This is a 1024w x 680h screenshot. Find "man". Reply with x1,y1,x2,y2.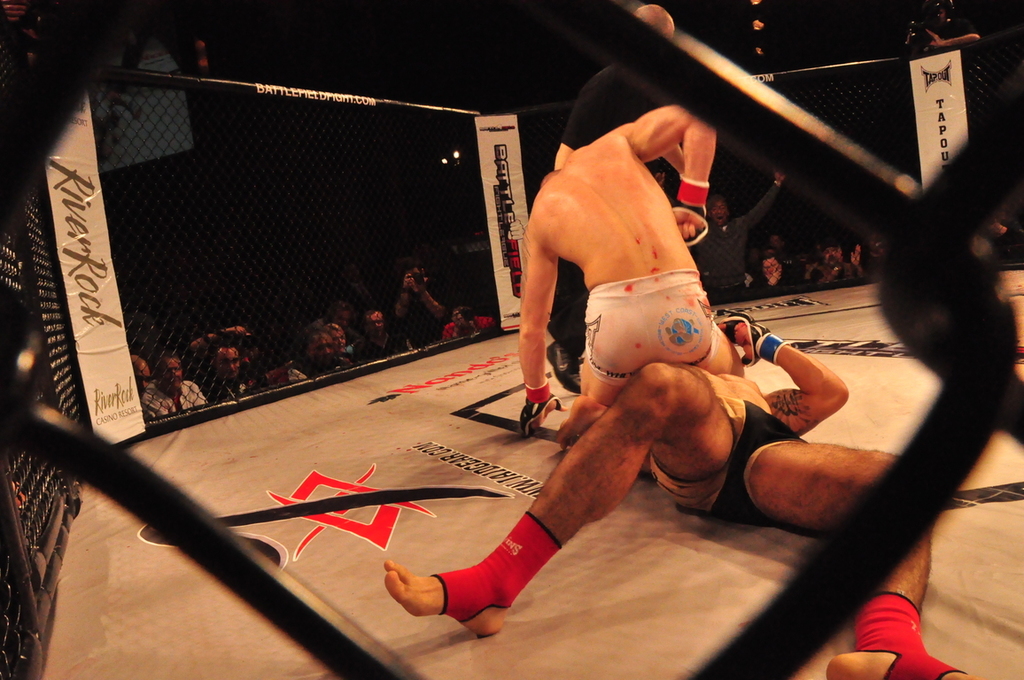
524,107,748,452.
